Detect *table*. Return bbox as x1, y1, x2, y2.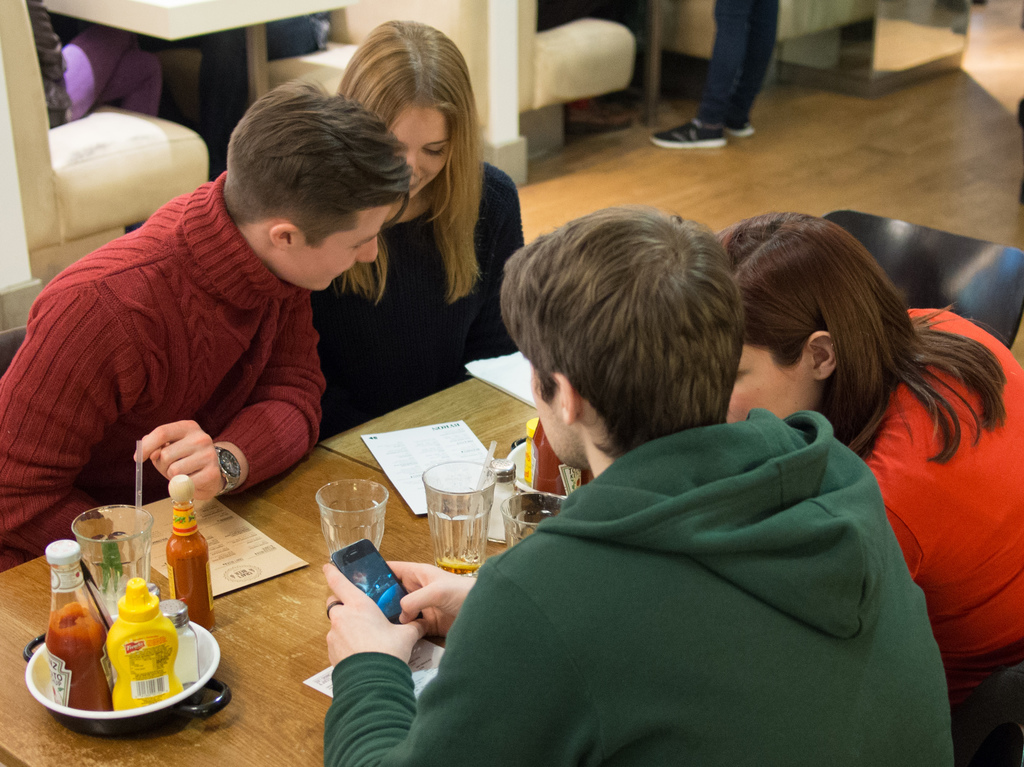
8, 437, 508, 766.
